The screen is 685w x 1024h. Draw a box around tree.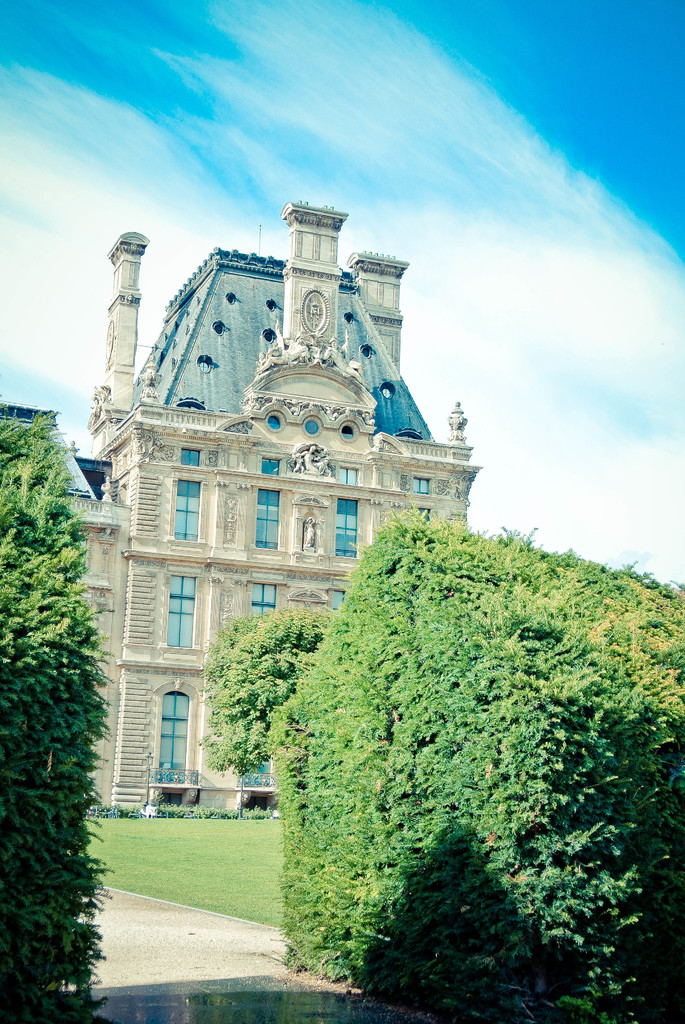
box=[187, 601, 349, 788].
